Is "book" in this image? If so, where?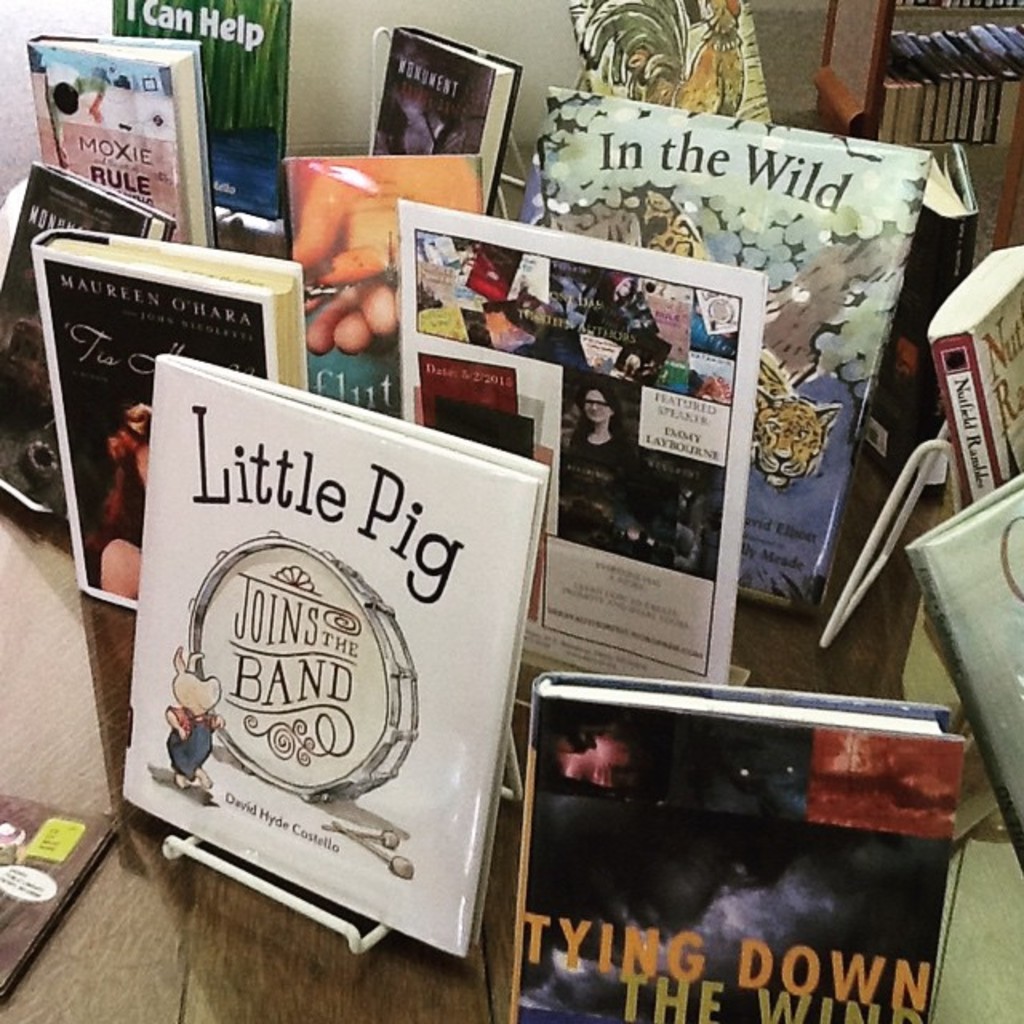
Yes, at [141, 355, 550, 1008].
